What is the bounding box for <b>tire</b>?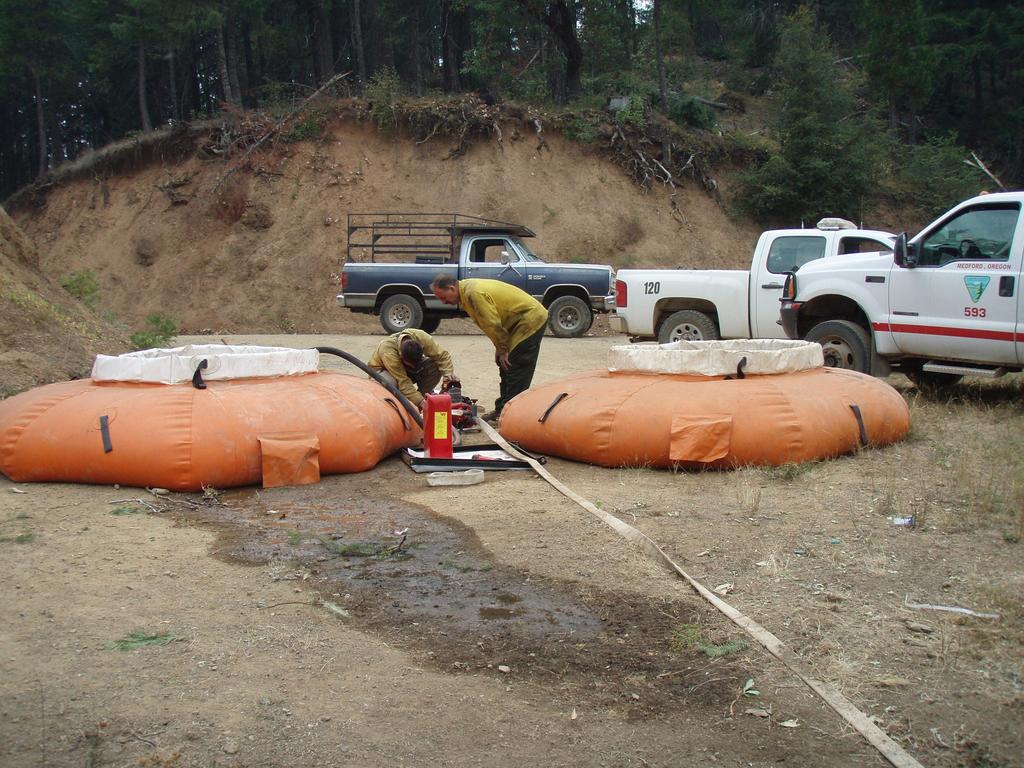
808,319,892,381.
